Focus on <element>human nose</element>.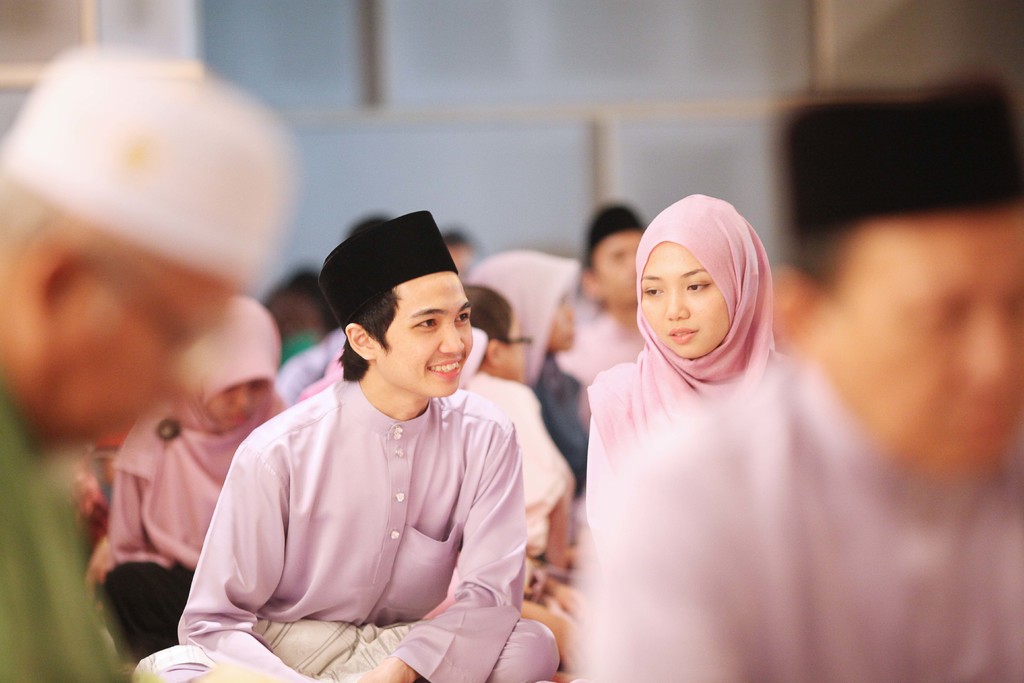
Focused at bbox=(436, 324, 467, 356).
